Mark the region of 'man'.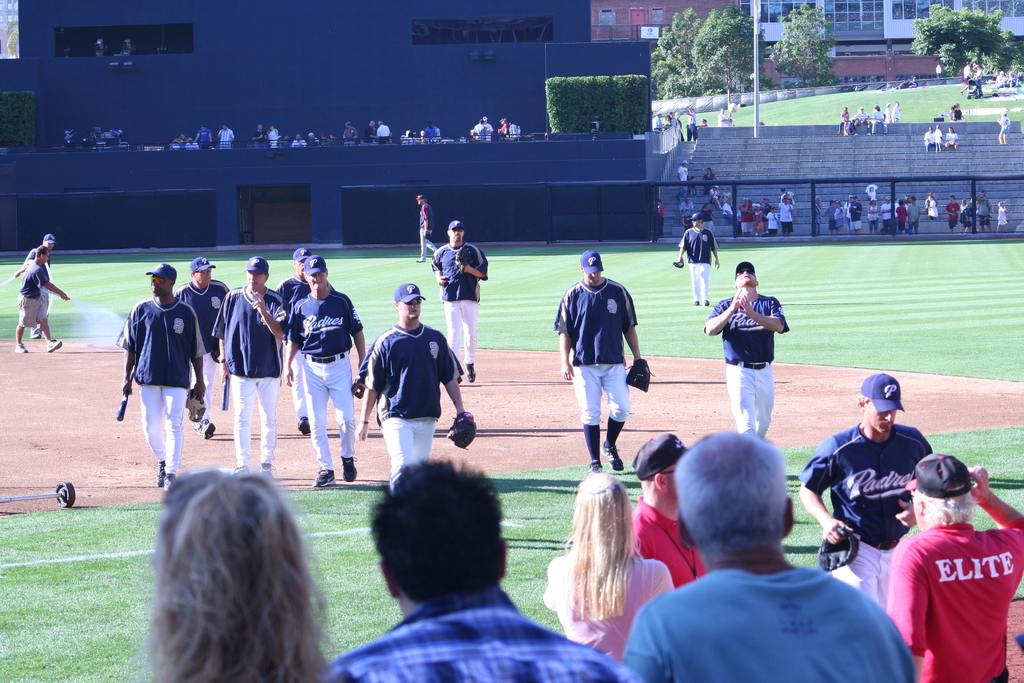
Region: left=841, top=193, right=851, bottom=236.
